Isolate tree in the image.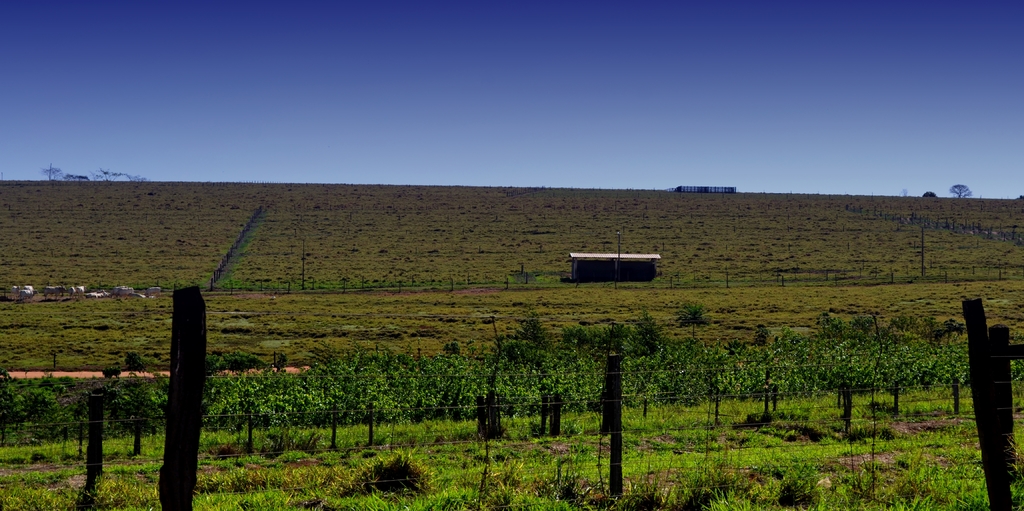
Isolated region: <region>429, 358, 467, 414</region>.
